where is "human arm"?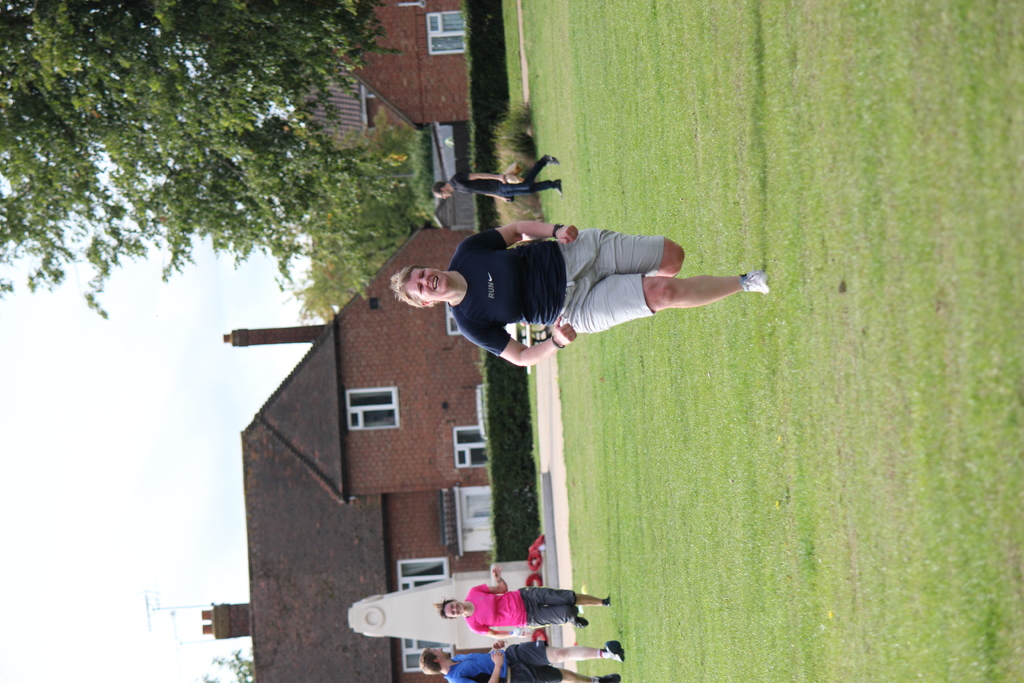
472, 566, 509, 593.
